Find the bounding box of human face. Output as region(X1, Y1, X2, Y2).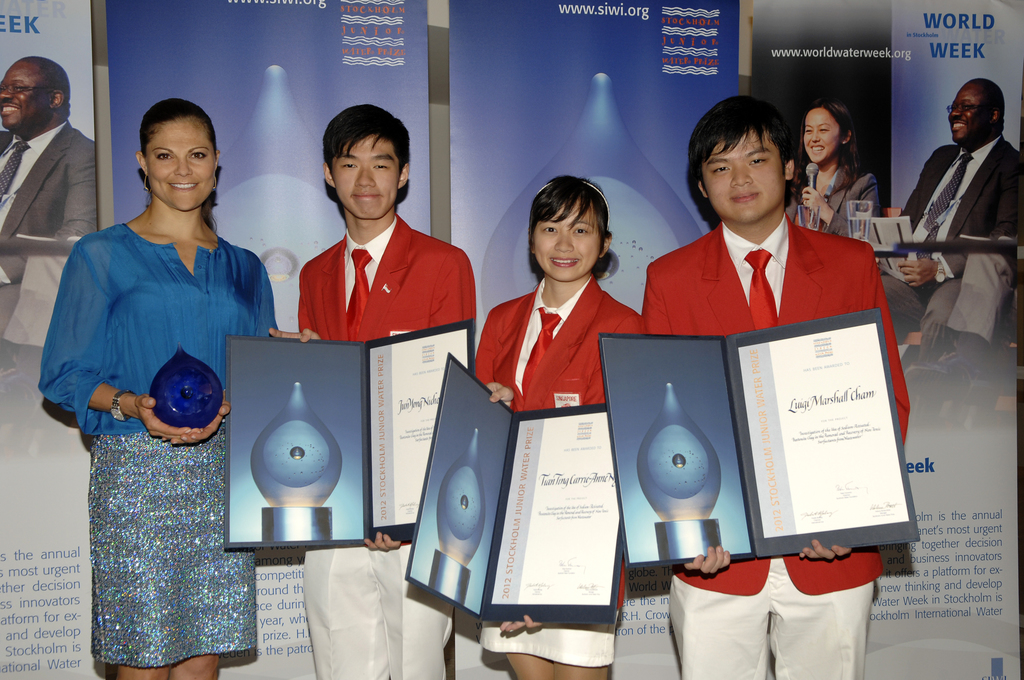
region(329, 134, 404, 223).
